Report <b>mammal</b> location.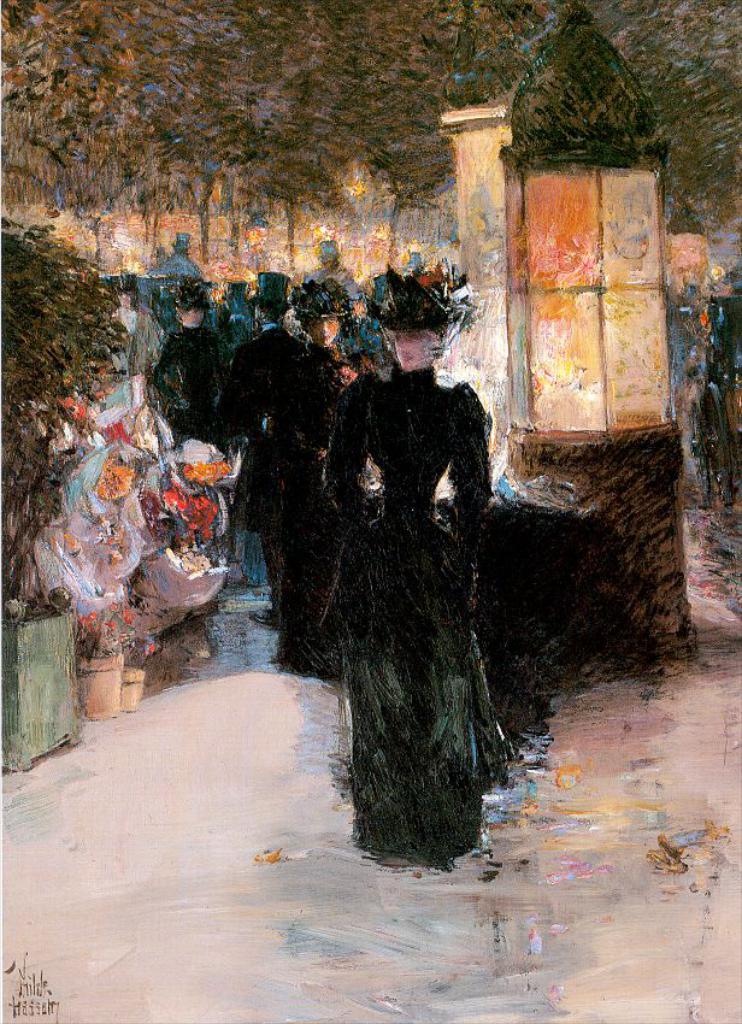
Report: pyautogui.locateOnScreen(295, 304, 540, 823).
